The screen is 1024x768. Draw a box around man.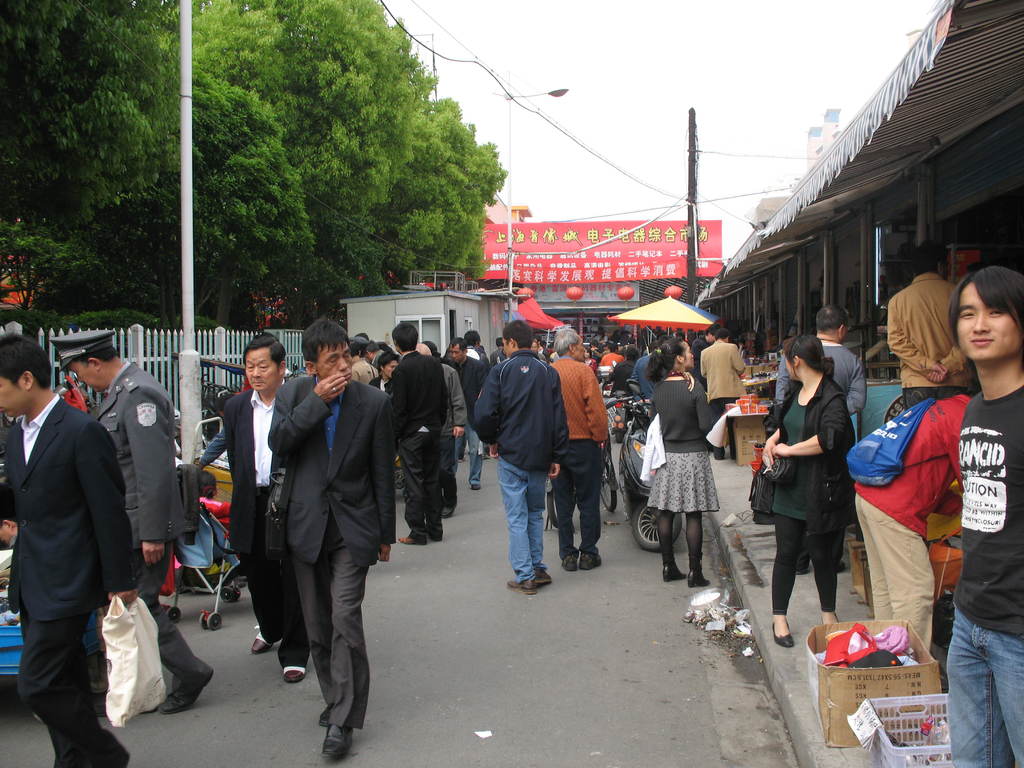
box(531, 341, 543, 355).
